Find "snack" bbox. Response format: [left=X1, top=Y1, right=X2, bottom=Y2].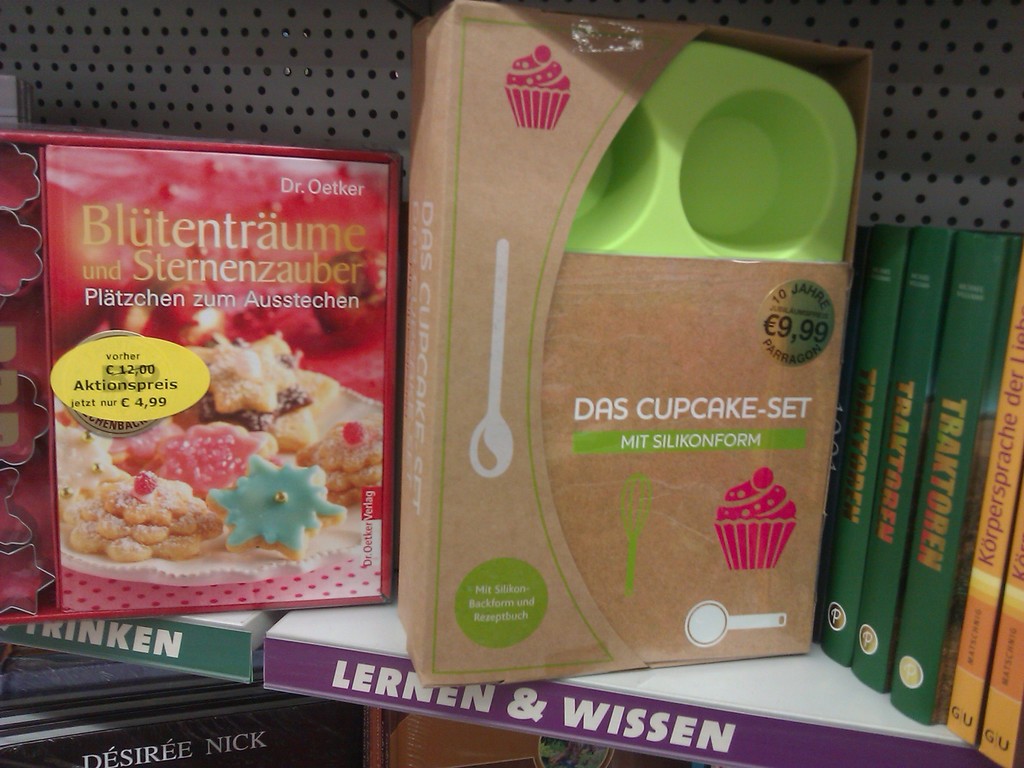
[left=713, top=467, right=795, bottom=568].
